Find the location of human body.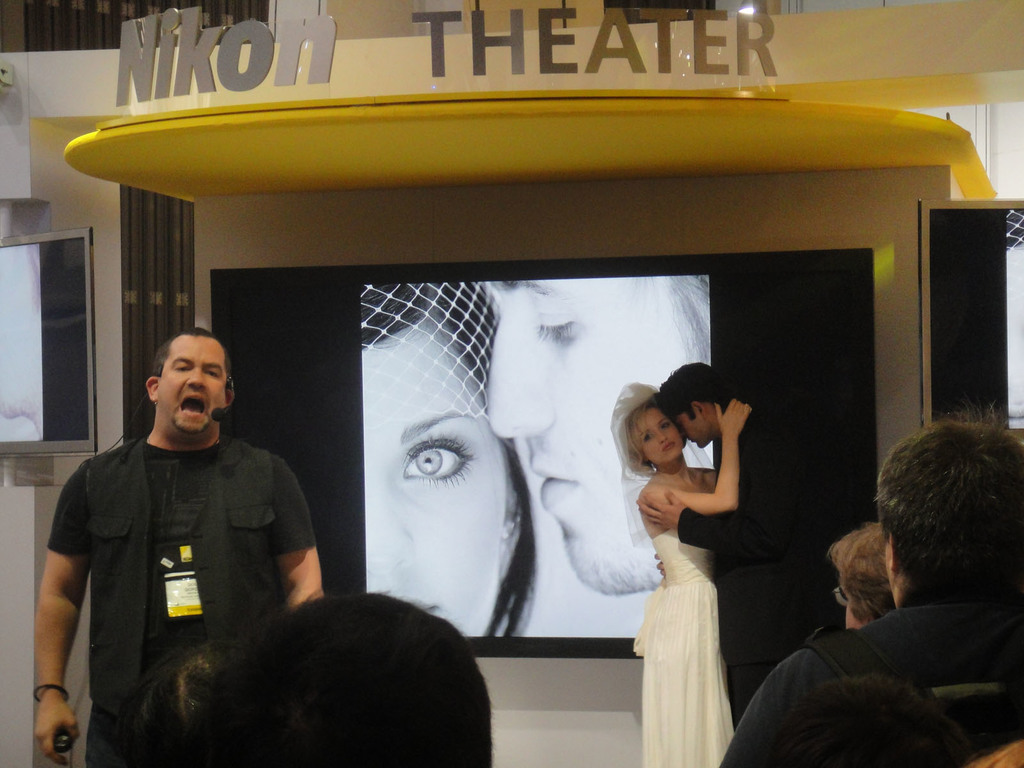
Location: (715, 600, 1023, 767).
